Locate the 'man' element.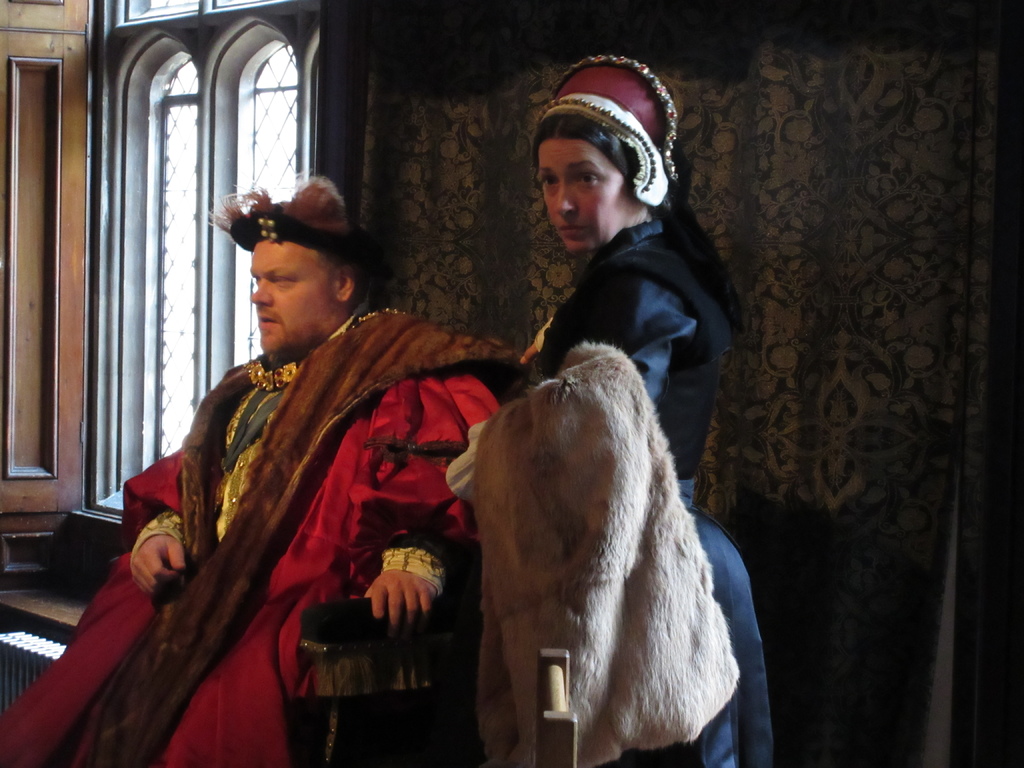
Element bbox: box=[116, 168, 492, 737].
